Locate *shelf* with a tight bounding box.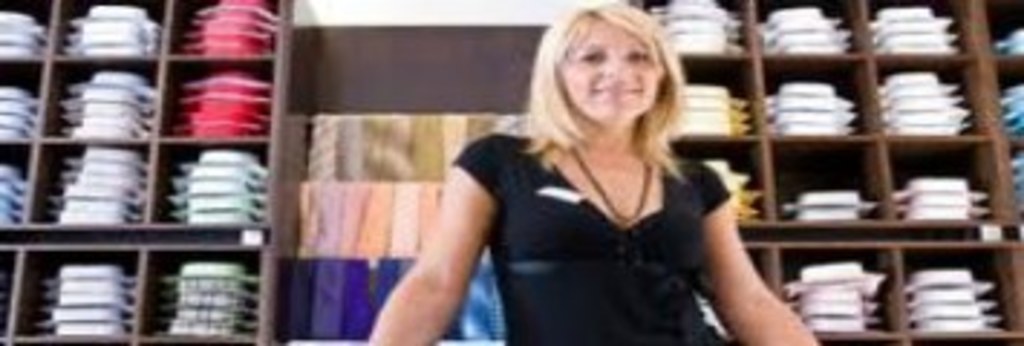
x1=998, y1=127, x2=1021, y2=222.
